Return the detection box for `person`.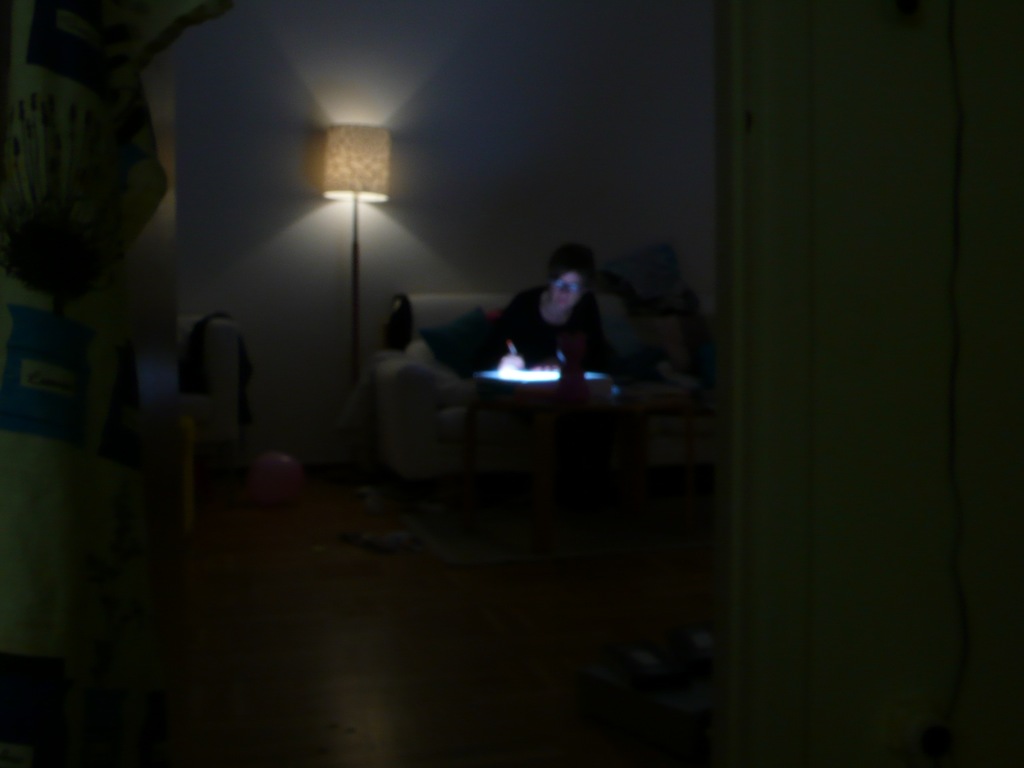
crop(521, 235, 617, 398).
